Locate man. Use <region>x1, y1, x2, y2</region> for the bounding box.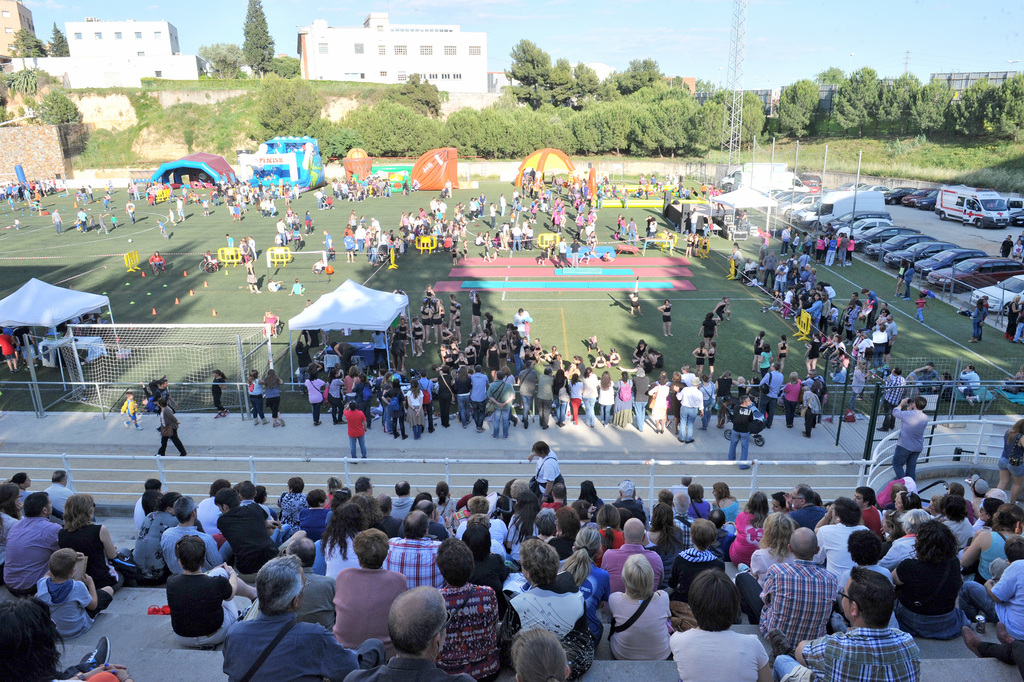
<region>157, 490, 220, 577</region>.
